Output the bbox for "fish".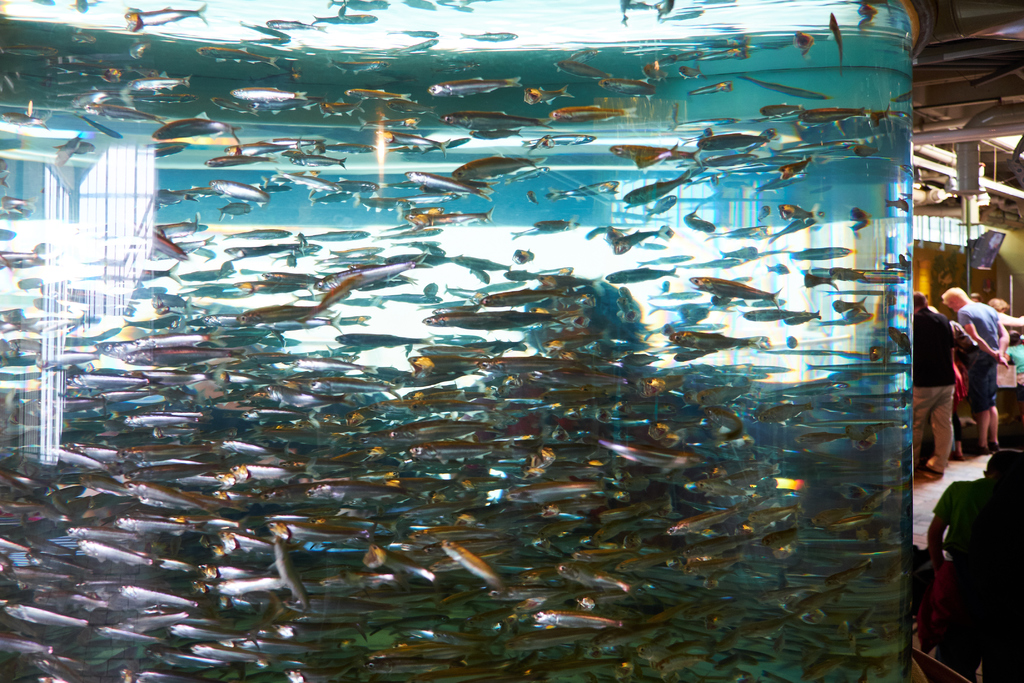
(left=53, top=135, right=81, bottom=172).
